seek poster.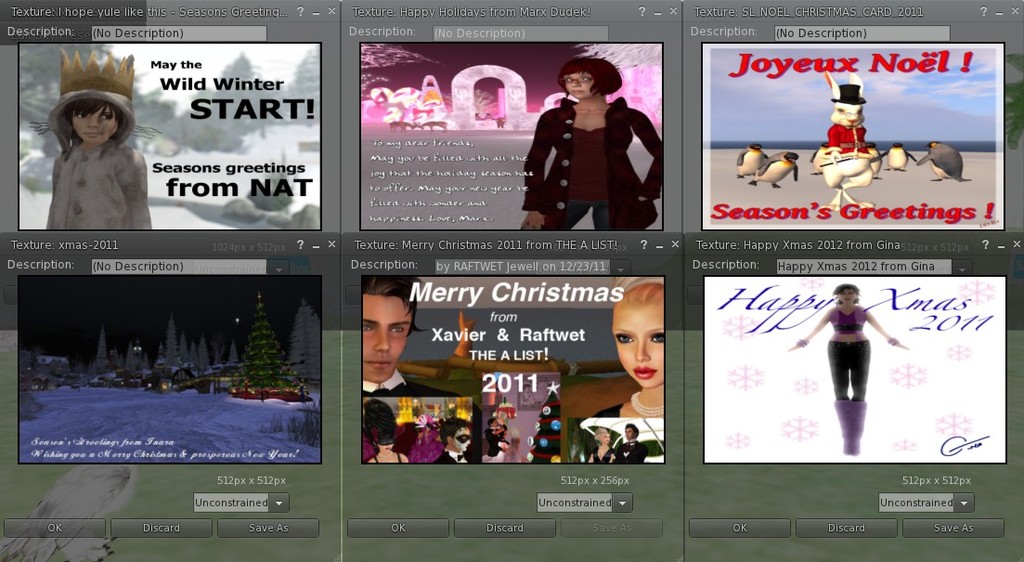
rect(360, 35, 661, 228).
